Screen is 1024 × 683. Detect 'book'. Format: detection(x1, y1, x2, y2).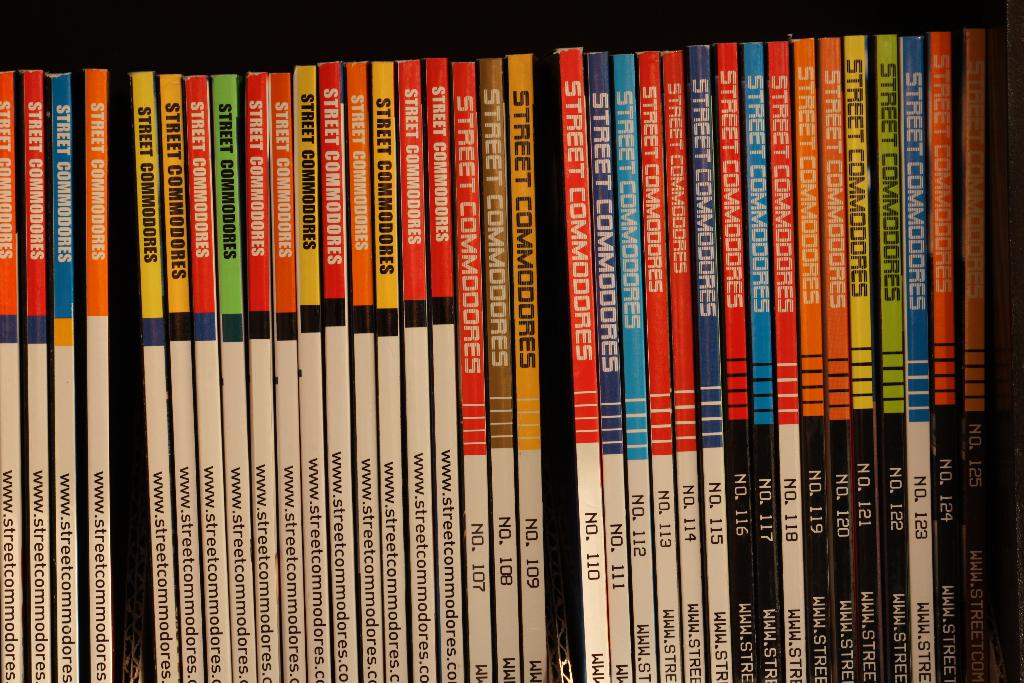
detection(816, 31, 845, 679).
